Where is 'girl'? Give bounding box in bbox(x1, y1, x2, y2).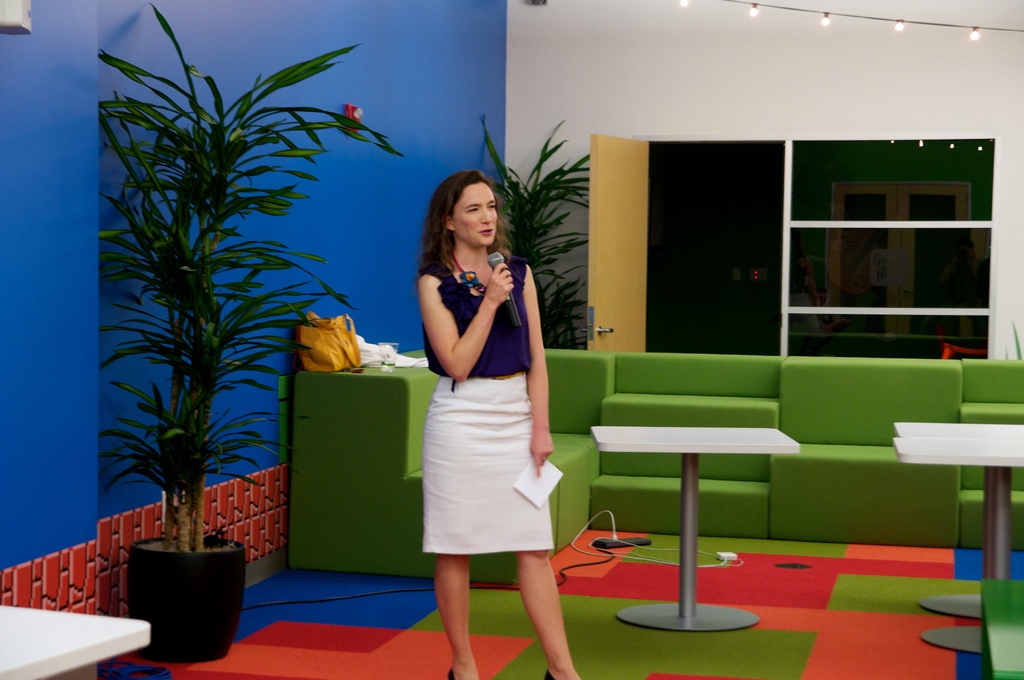
bbox(417, 169, 585, 679).
